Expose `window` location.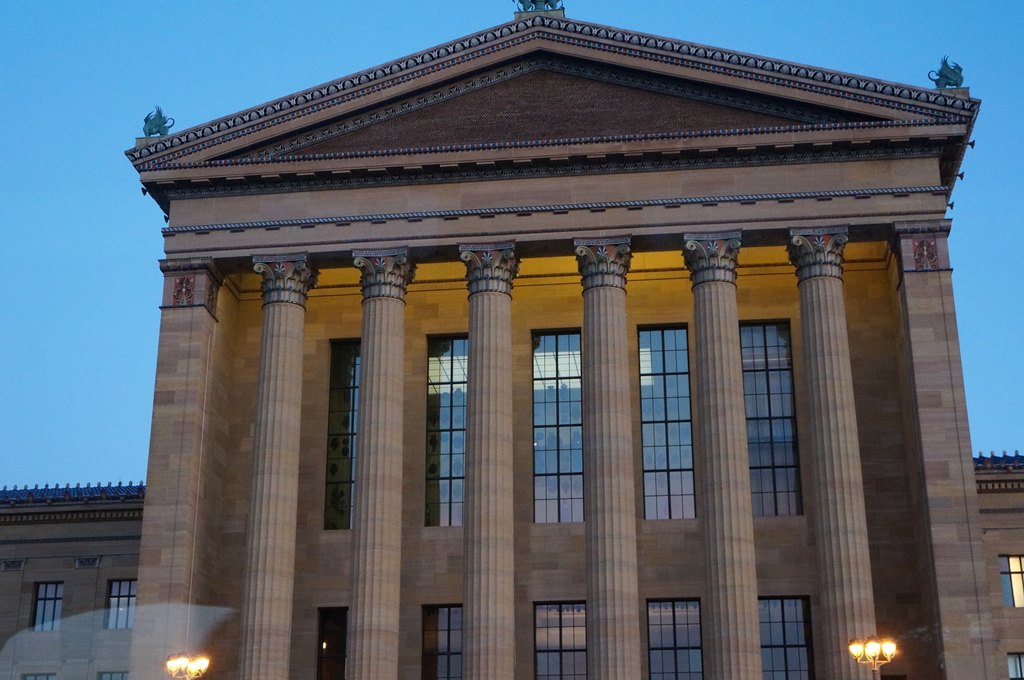
Exposed at detection(317, 608, 351, 679).
